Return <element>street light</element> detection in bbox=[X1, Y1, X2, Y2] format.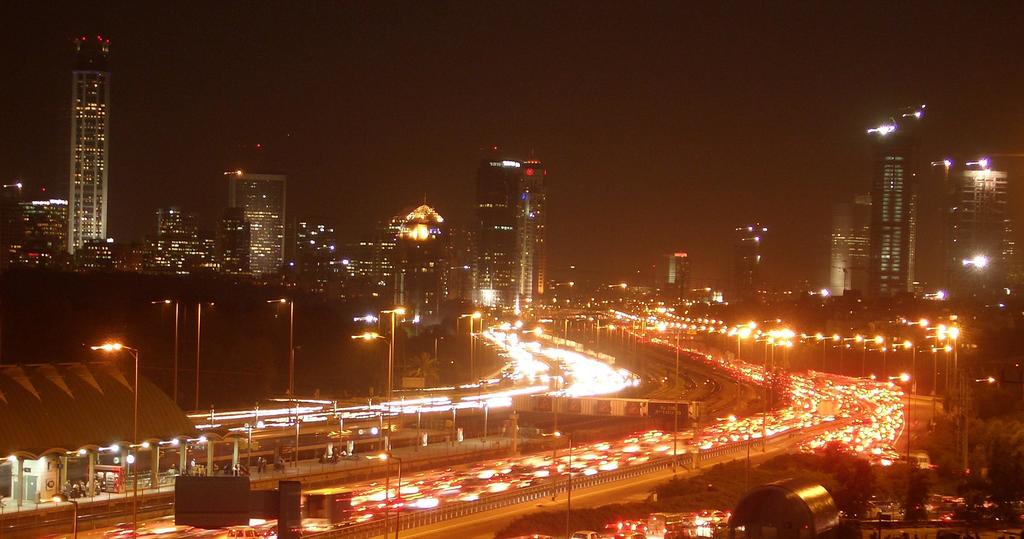
bbox=[263, 293, 294, 395].
